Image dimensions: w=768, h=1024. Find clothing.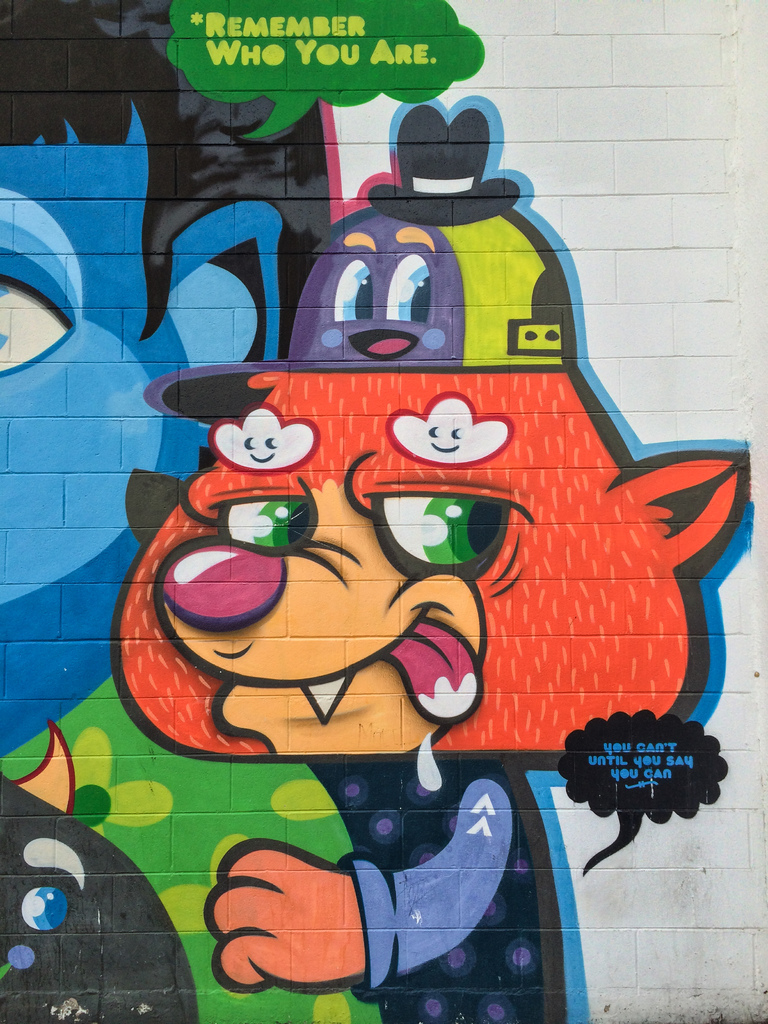
pyautogui.locateOnScreen(346, 758, 544, 1023).
